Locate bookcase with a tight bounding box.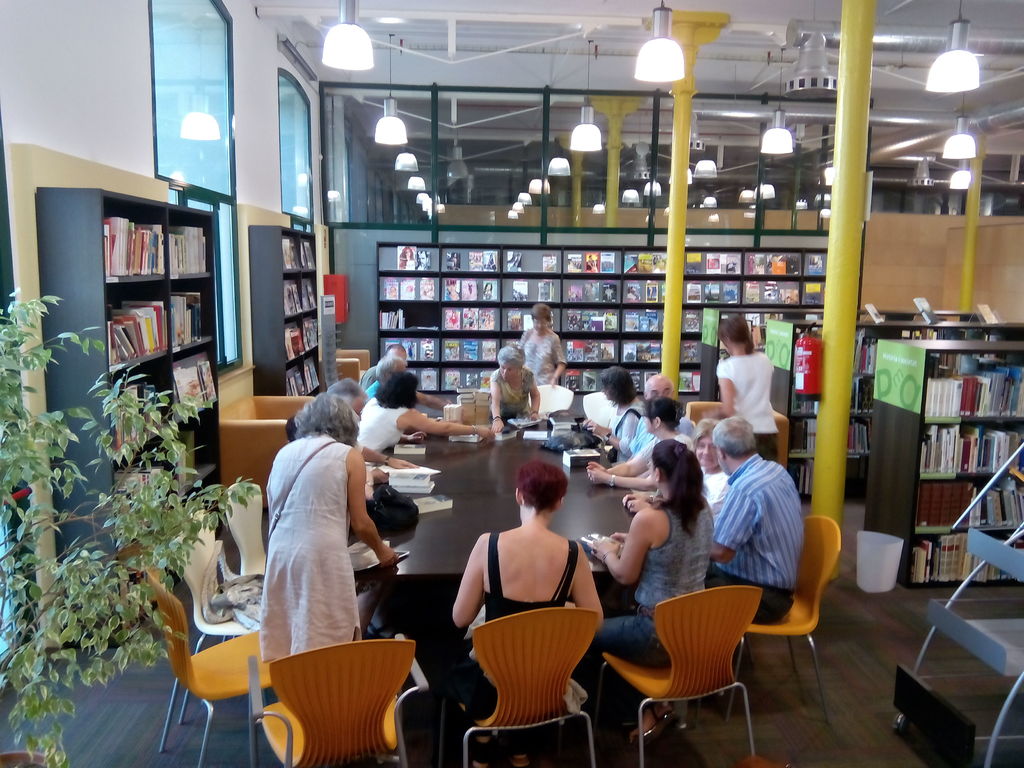
select_region(251, 226, 325, 393).
